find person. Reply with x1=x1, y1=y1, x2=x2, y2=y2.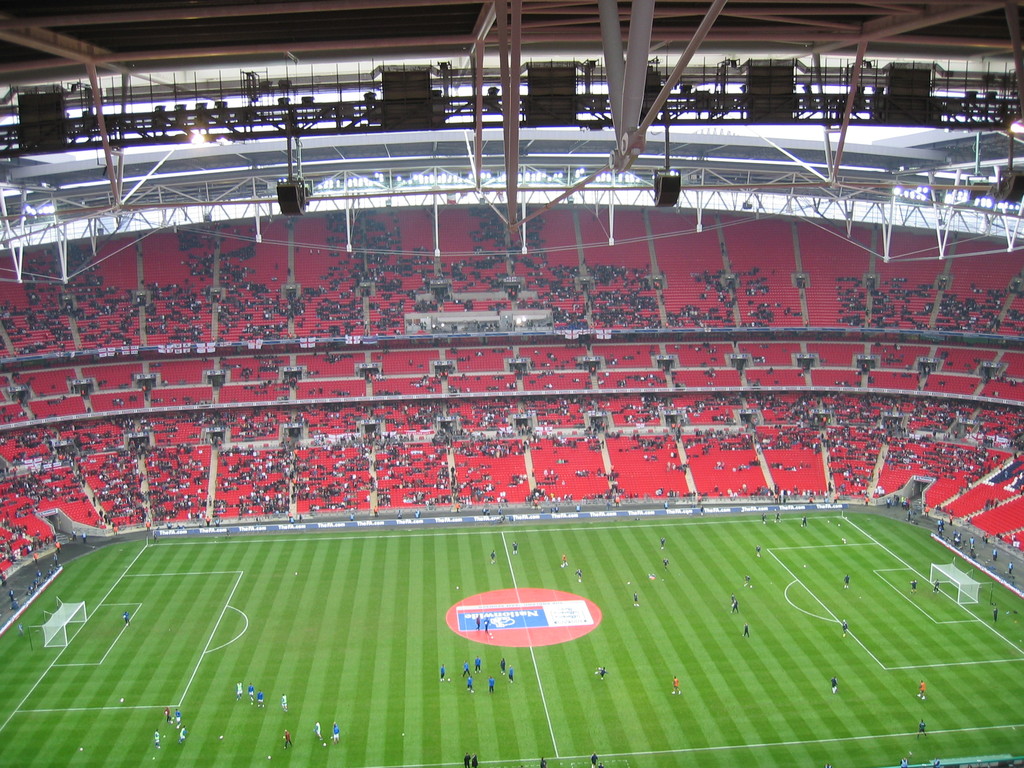
x1=845, y1=577, x2=851, y2=592.
